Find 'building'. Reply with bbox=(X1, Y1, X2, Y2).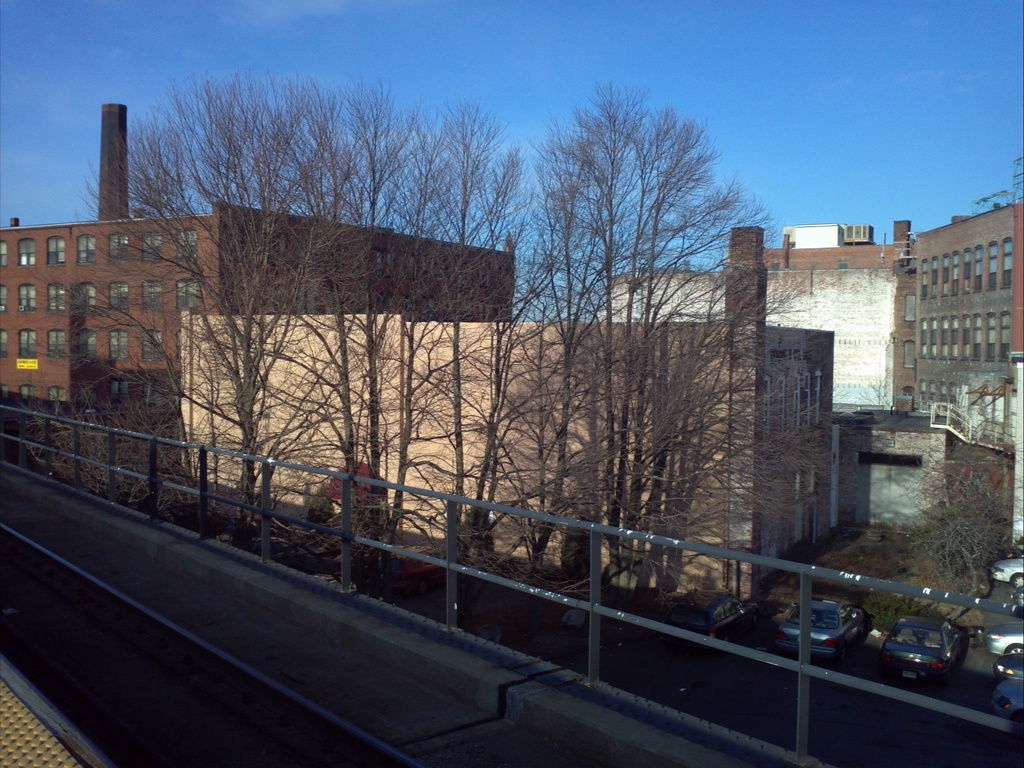
bbox=(834, 403, 1016, 552).
